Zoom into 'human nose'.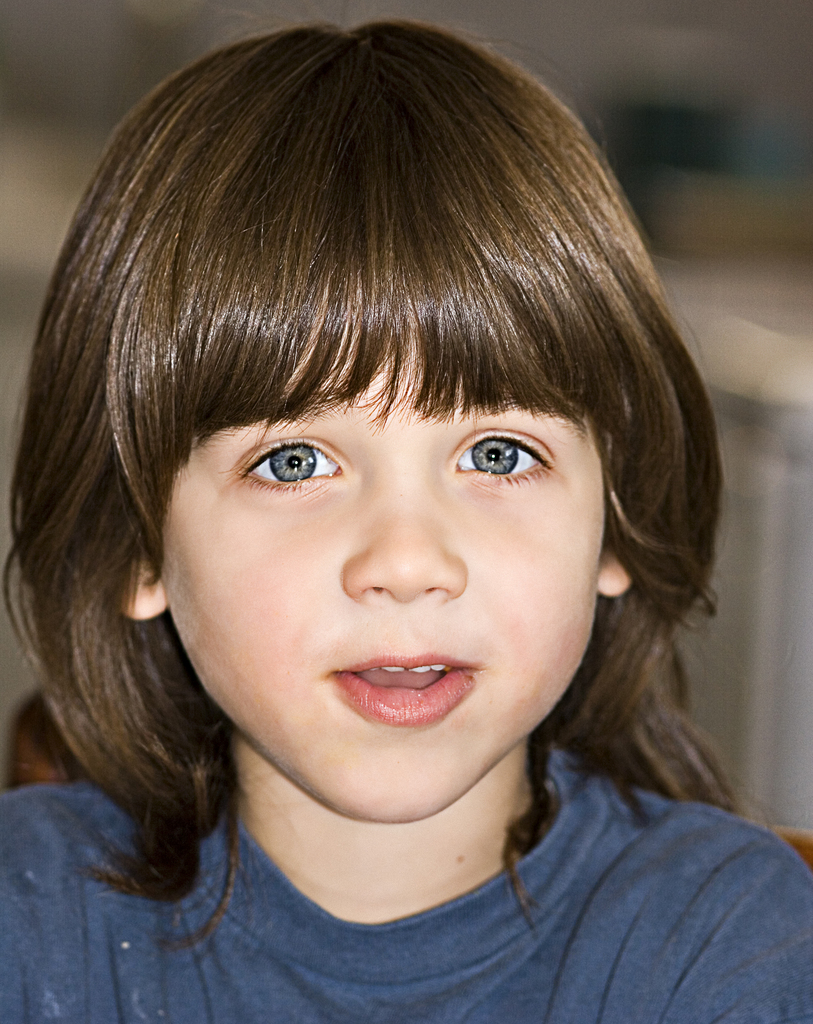
Zoom target: BBox(339, 445, 465, 602).
